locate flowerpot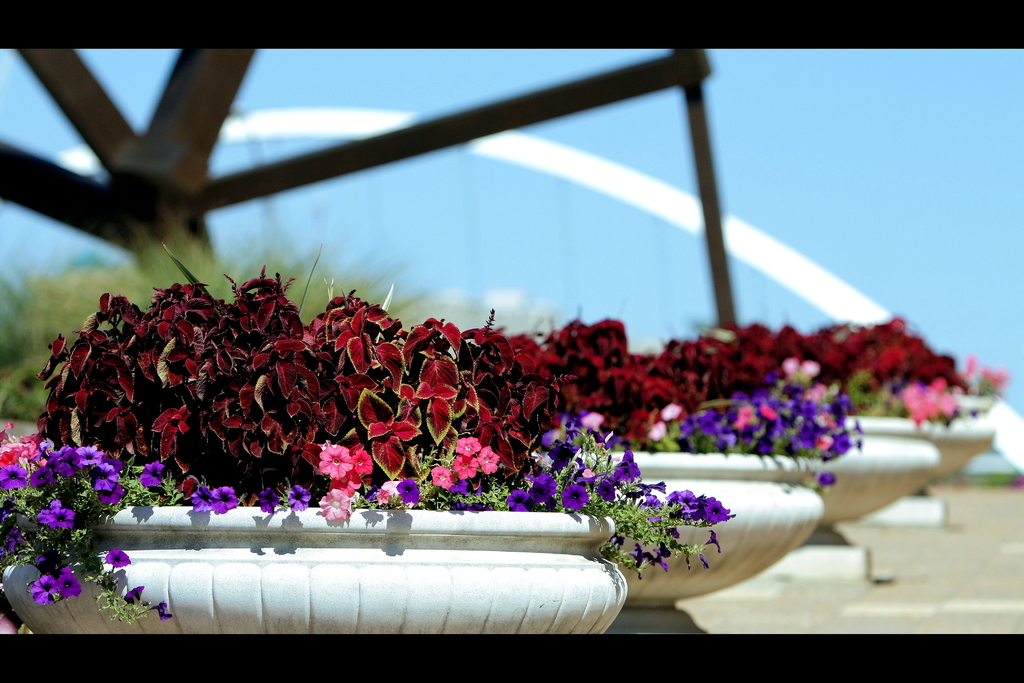
[x1=4, y1=507, x2=632, y2=638]
